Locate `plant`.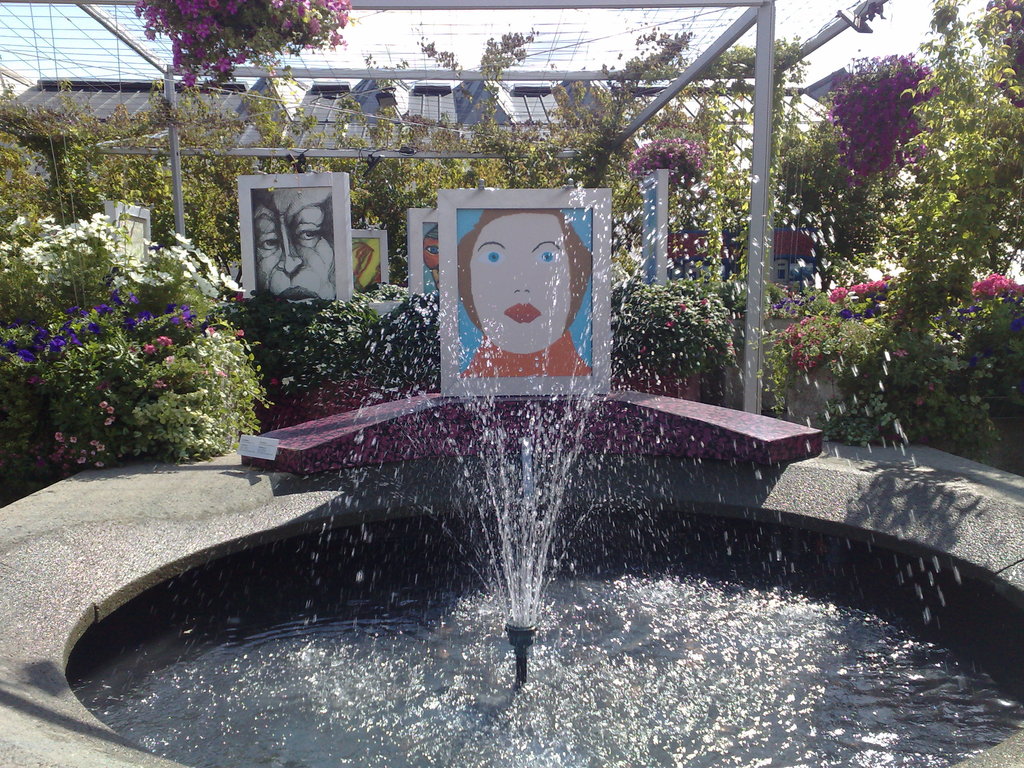
Bounding box: bbox=[275, 280, 459, 438].
